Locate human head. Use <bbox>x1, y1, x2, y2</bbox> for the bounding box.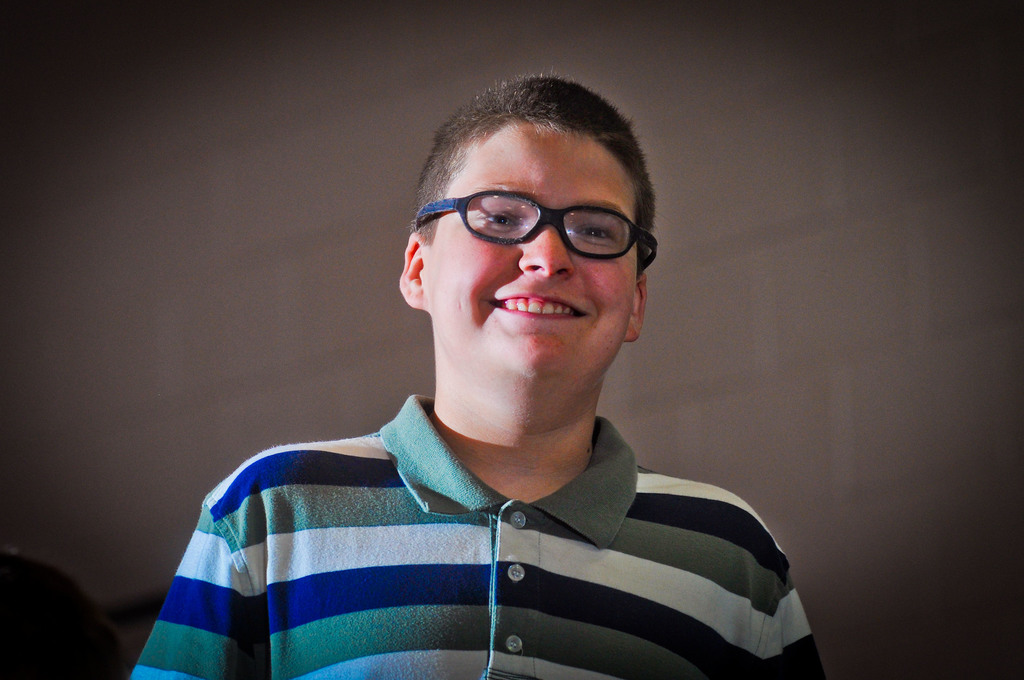
<bbox>365, 86, 658, 436</bbox>.
